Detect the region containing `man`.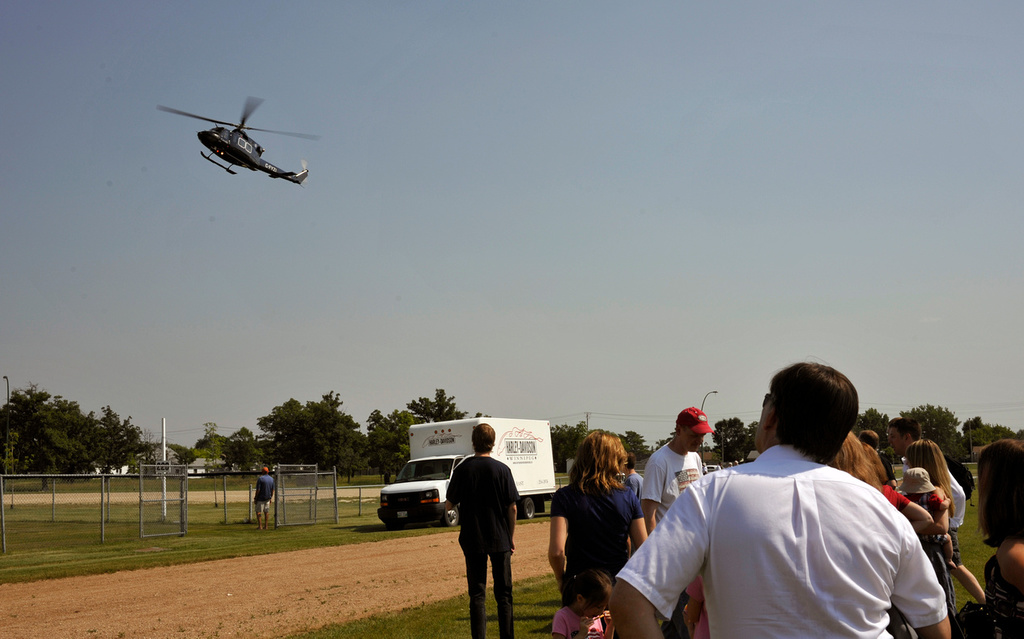
l=641, t=404, r=712, b=533.
